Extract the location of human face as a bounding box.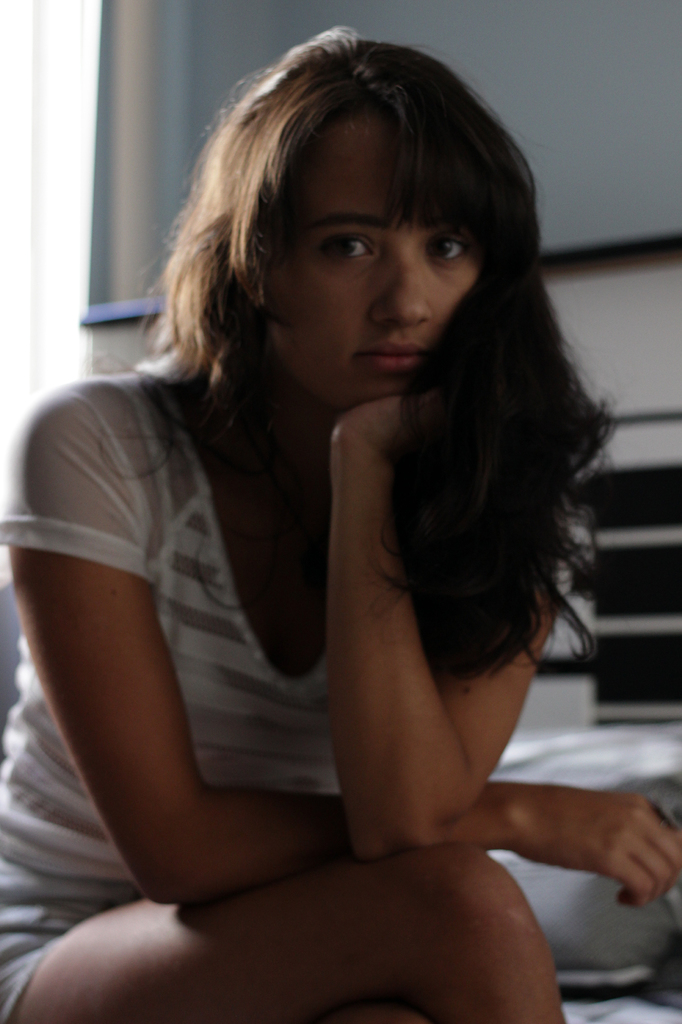
box=[252, 104, 482, 414].
